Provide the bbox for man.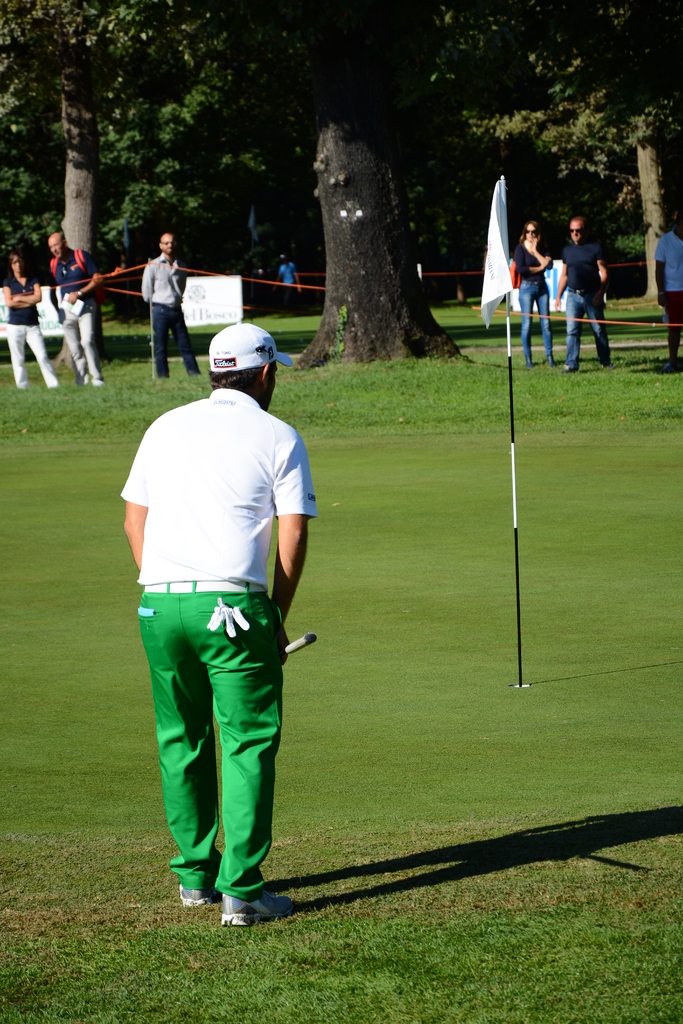
115 308 322 925.
